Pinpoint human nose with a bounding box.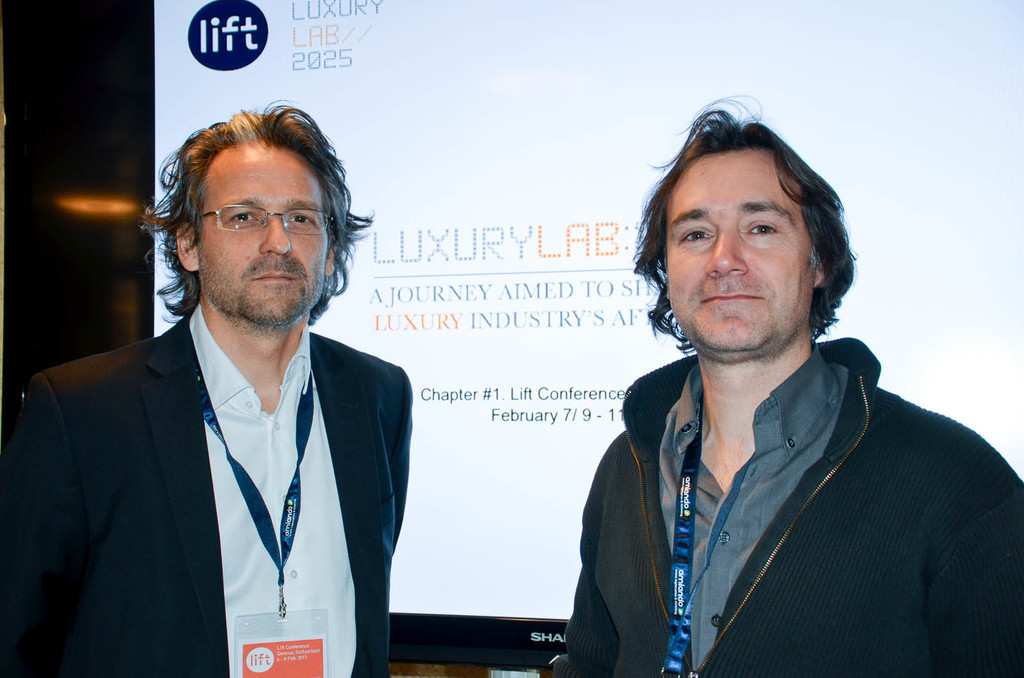
l=262, t=217, r=294, b=256.
